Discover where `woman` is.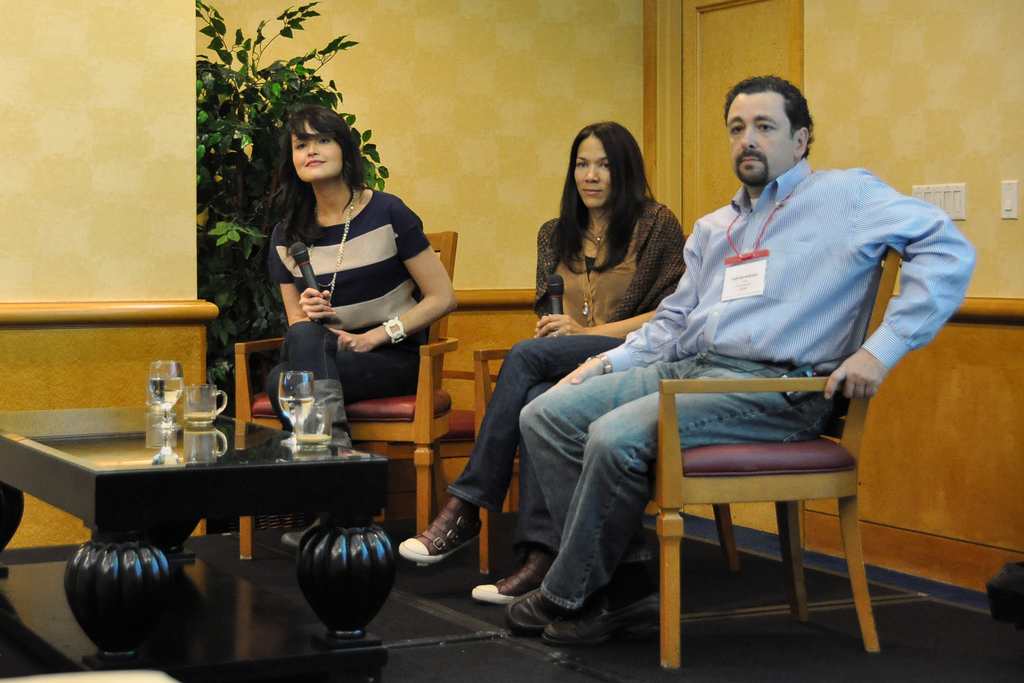
Discovered at 247:104:476:456.
